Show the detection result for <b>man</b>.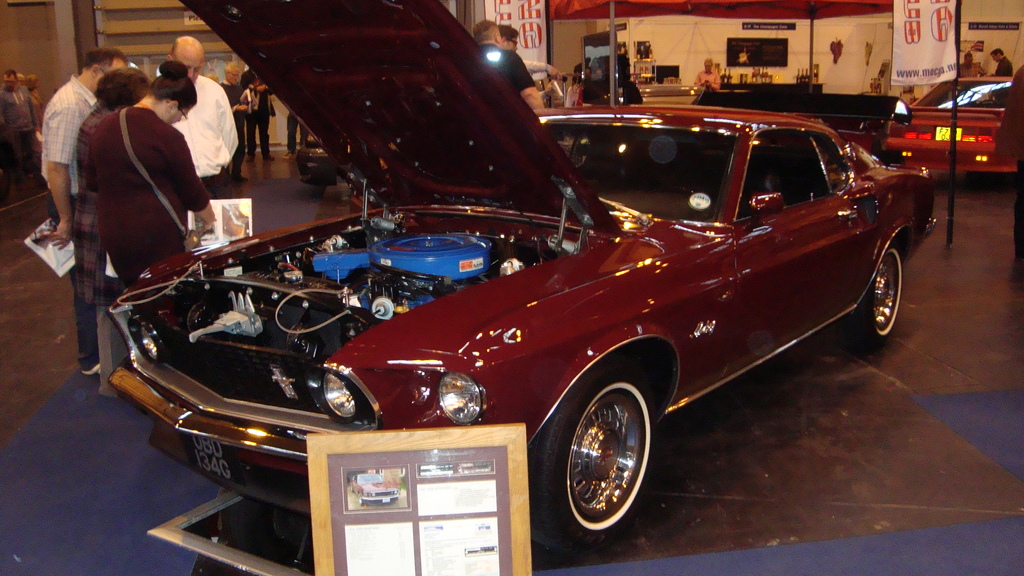
bbox=(220, 63, 246, 178).
